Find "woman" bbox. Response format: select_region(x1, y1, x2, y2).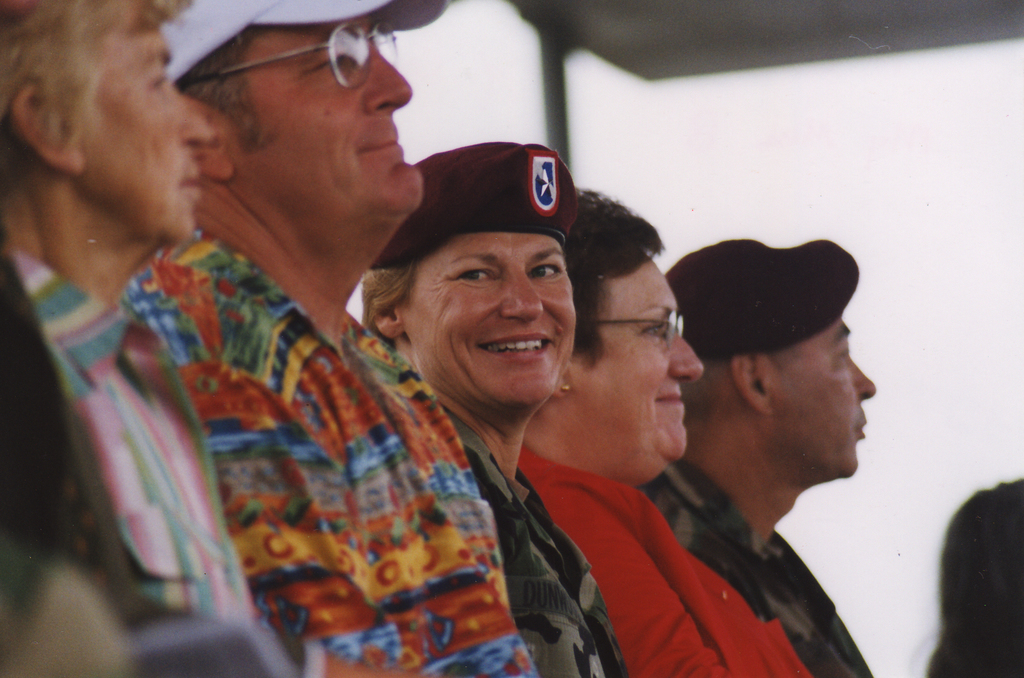
select_region(358, 143, 629, 677).
